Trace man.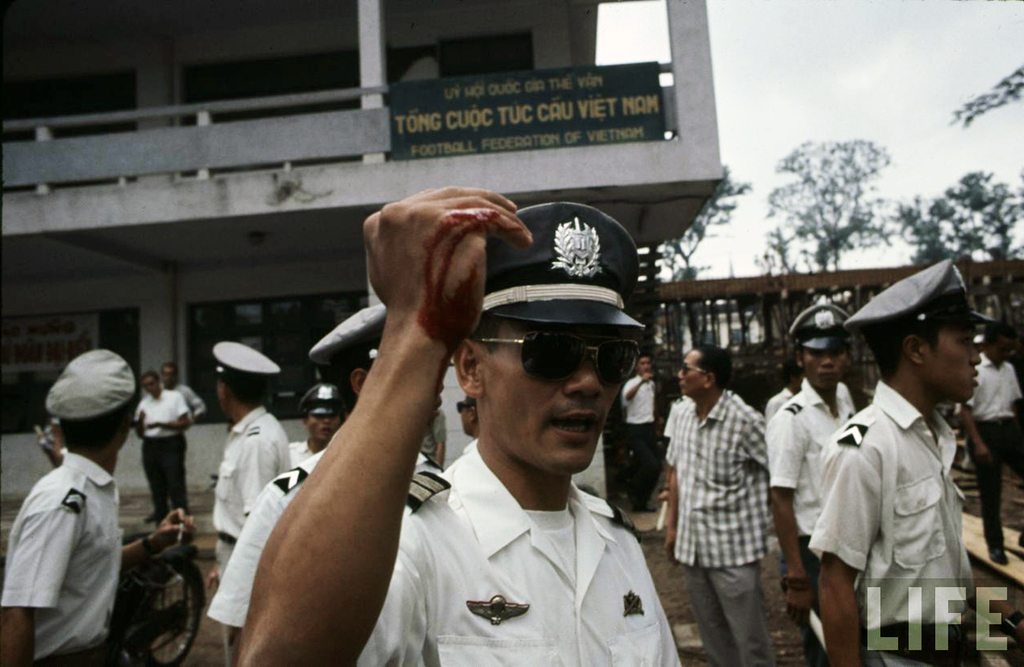
Traced to 341/317/455/511.
